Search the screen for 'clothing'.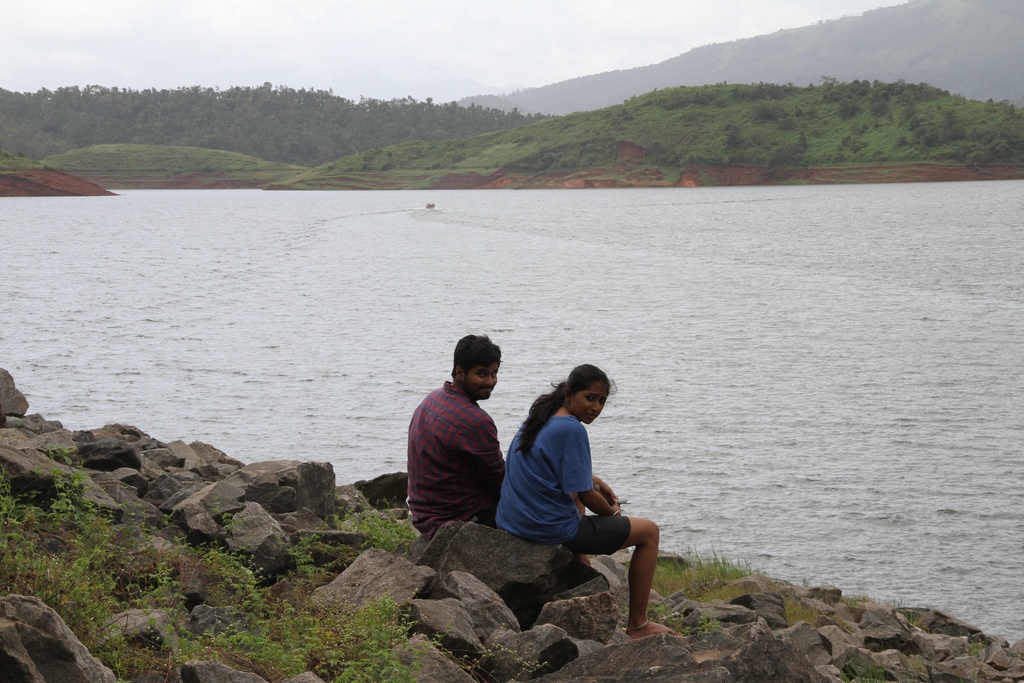
Found at x1=408 y1=360 x2=512 y2=545.
